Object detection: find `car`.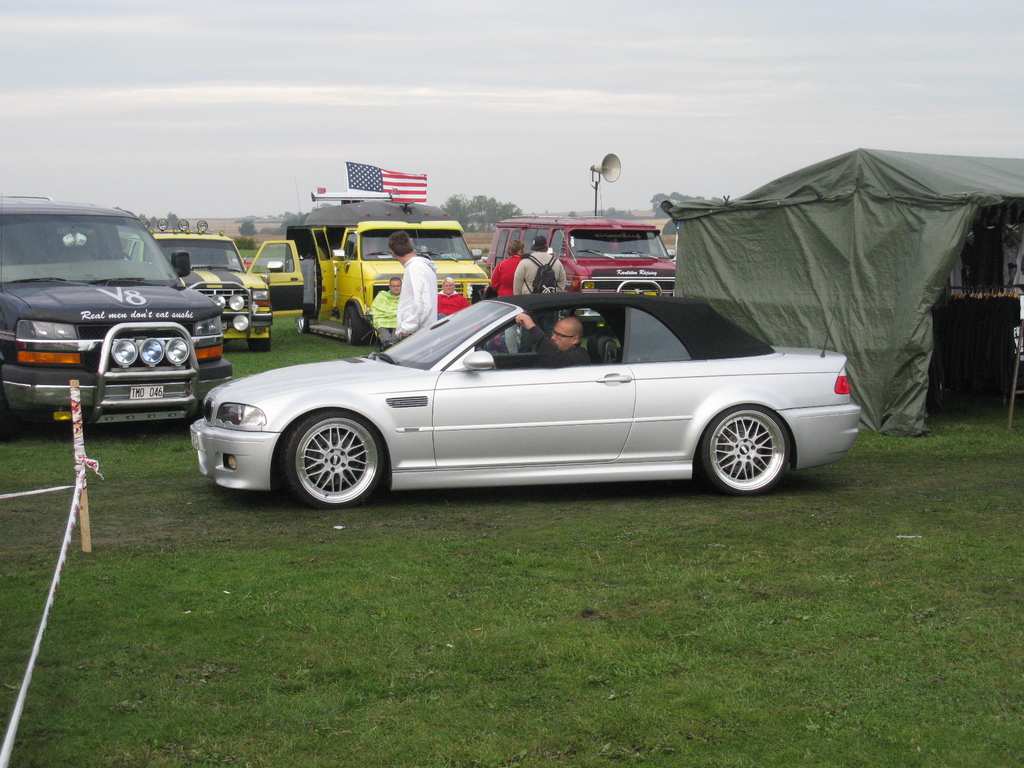
bbox=[125, 213, 308, 356].
